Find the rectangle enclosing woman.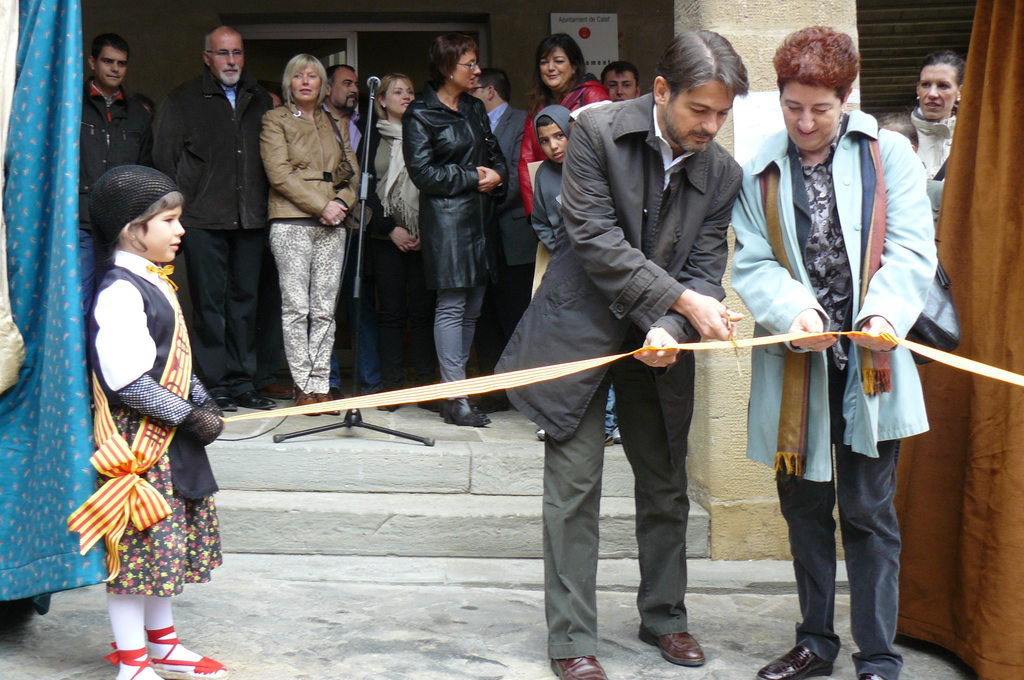
<region>259, 54, 360, 411</region>.
